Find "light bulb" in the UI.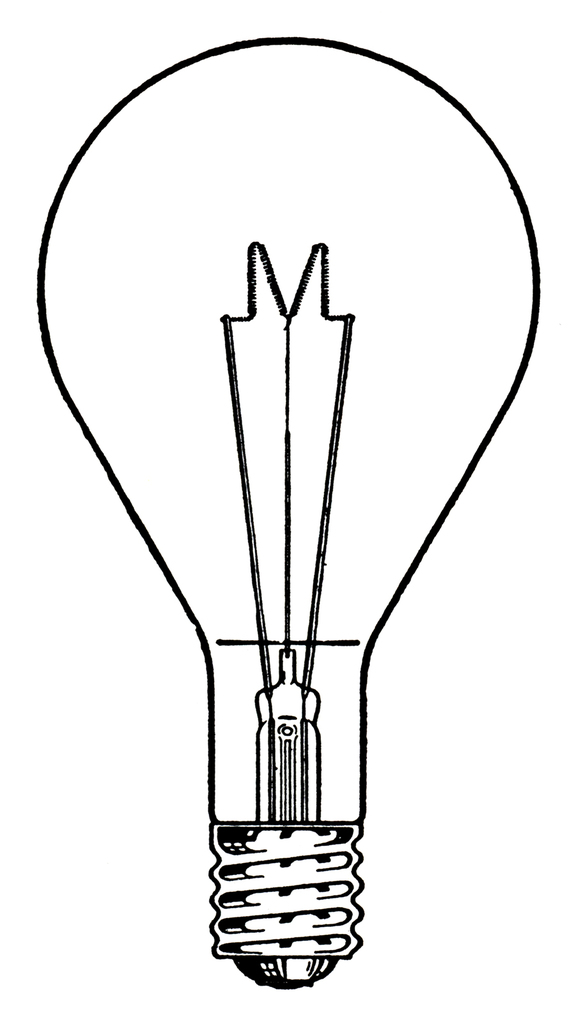
UI element at 33, 33, 537, 986.
